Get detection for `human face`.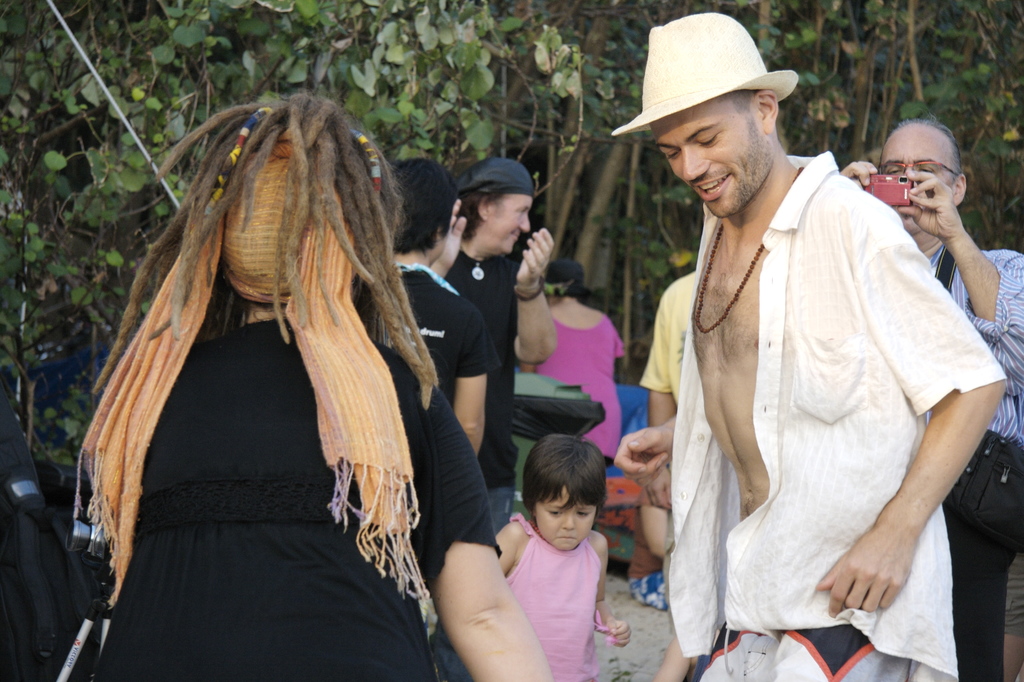
Detection: [883,123,956,236].
